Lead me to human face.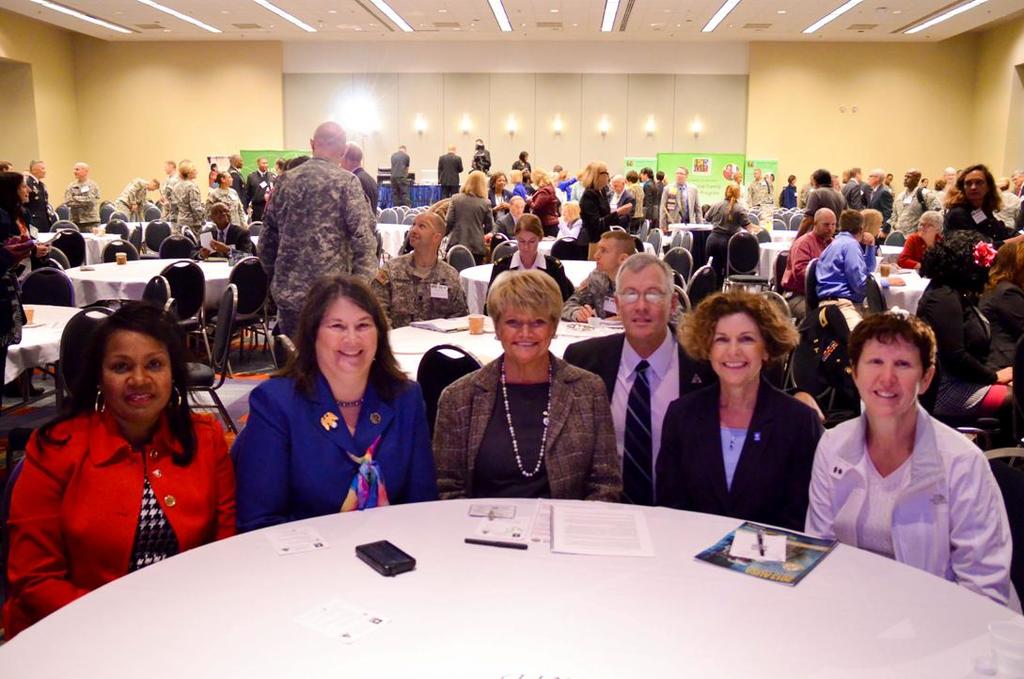
Lead to {"x1": 708, "y1": 315, "x2": 764, "y2": 380}.
